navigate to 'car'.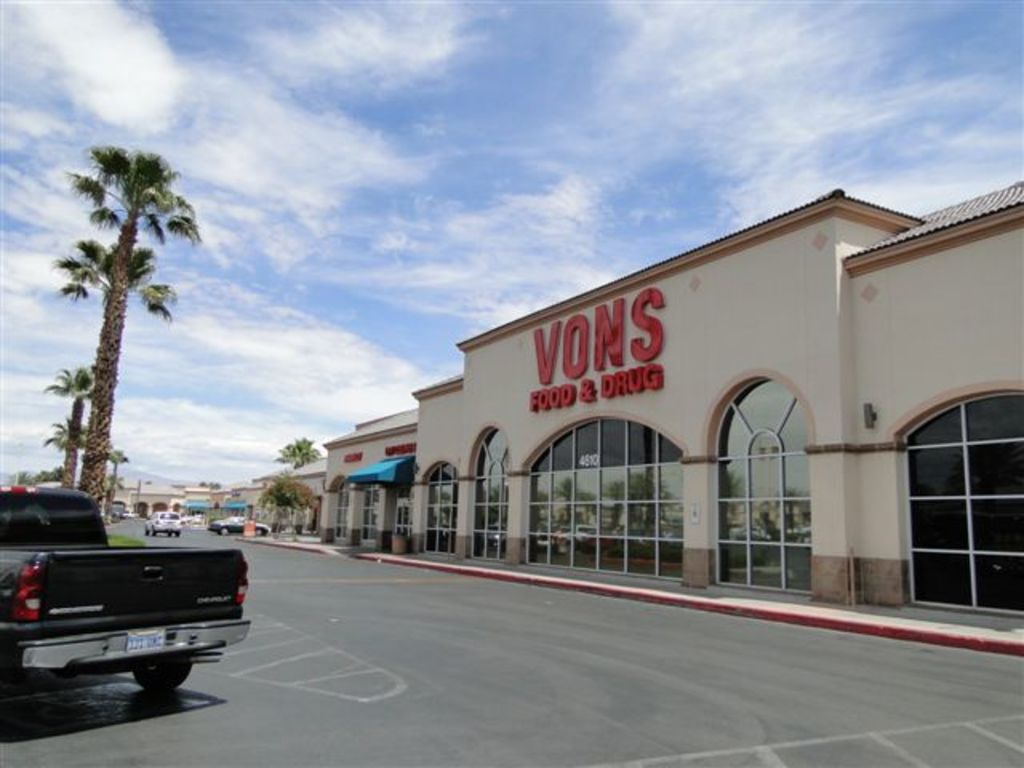
Navigation target: {"left": 146, "top": 510, "right": 182, "bottom": 542}.
